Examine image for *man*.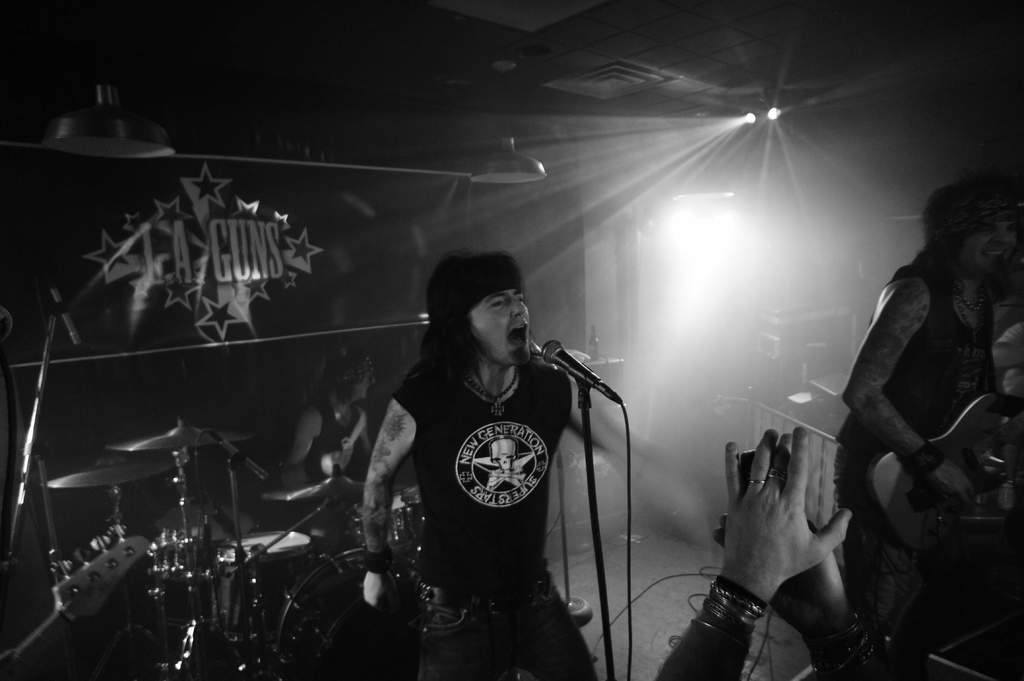
Examination result: {"x1": 365, "y1": 246, "x2": 604, "y2": 680}.
